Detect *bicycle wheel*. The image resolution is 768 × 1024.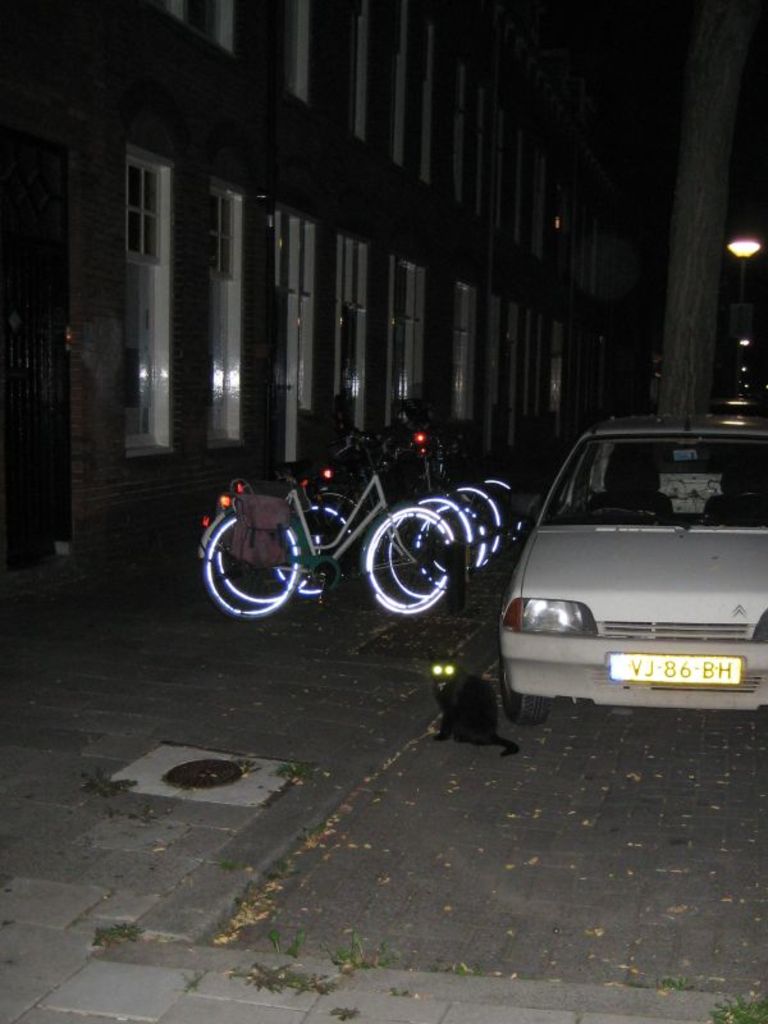
select_region(444, 488, 511, 556).
